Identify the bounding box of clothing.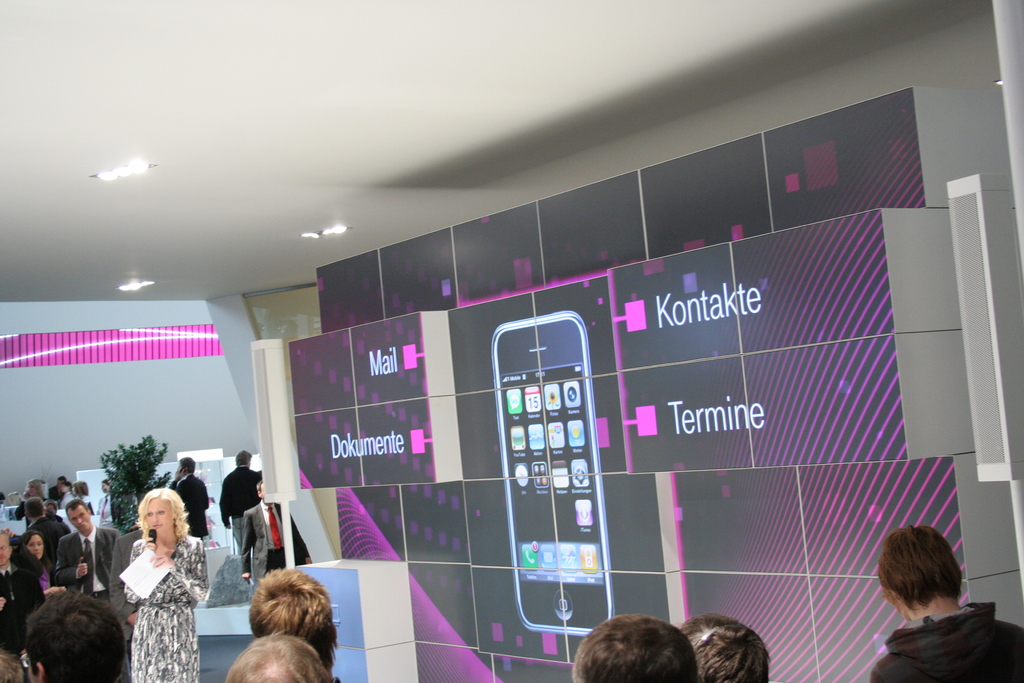
(x1=58, y1=490, x2=75, y2=509).
